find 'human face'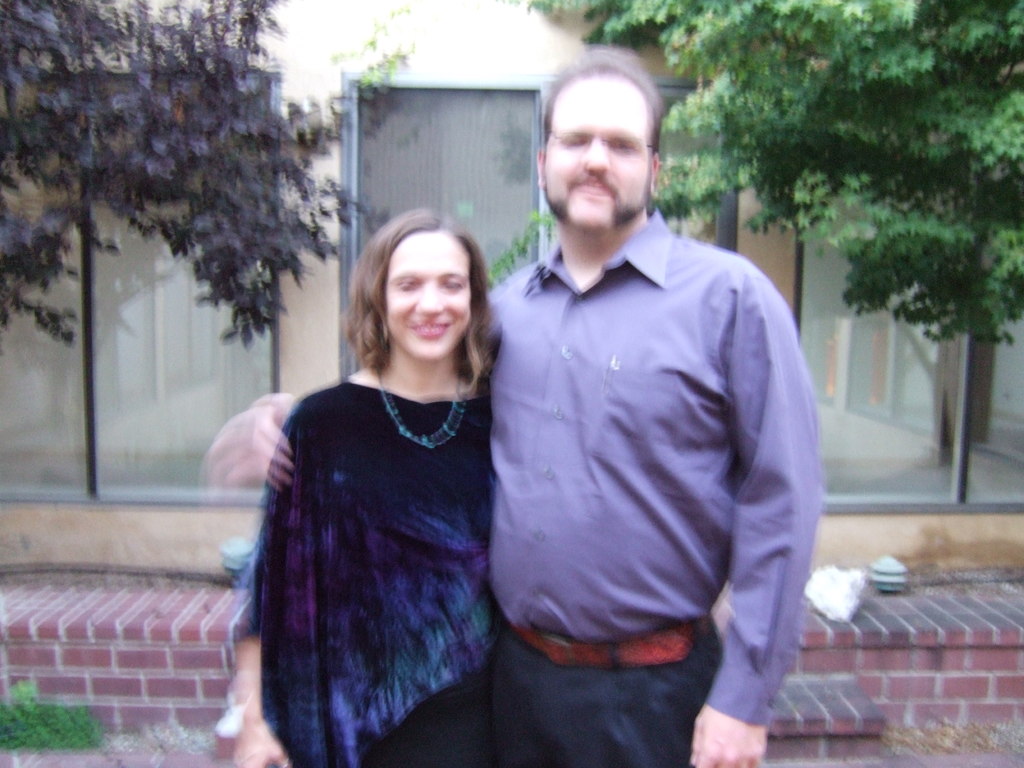
bbox=[384, 227, 474, 363]
